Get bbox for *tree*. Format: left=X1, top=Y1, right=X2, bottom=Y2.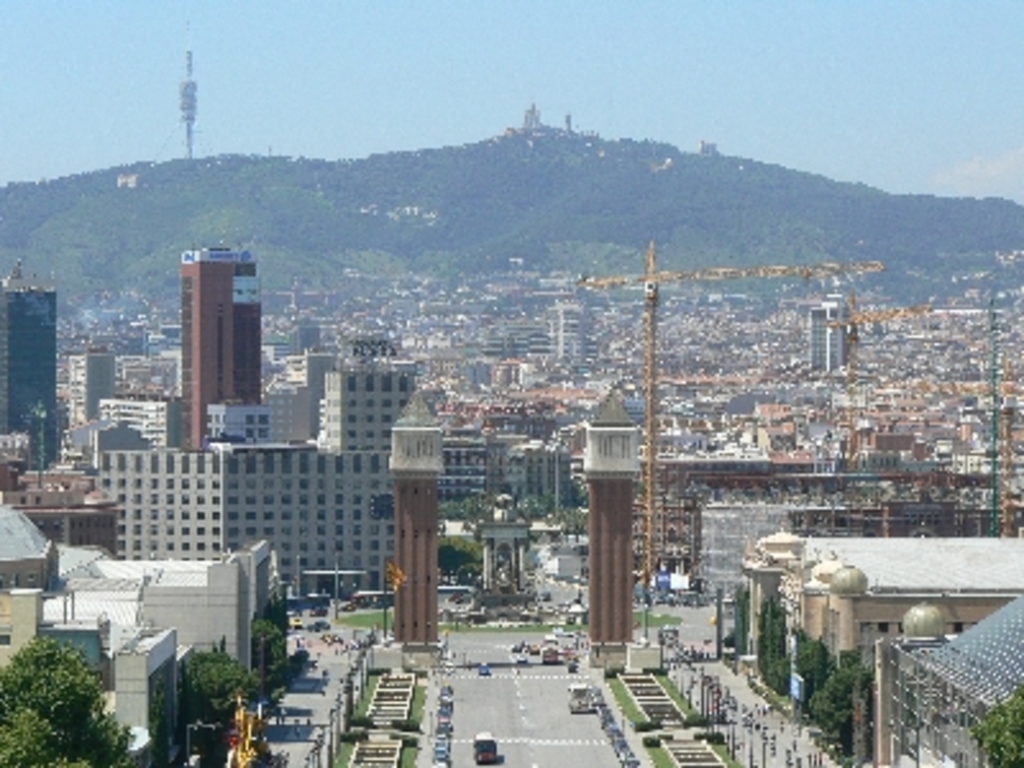
left=5, top=640, right=95, bottom=753.
